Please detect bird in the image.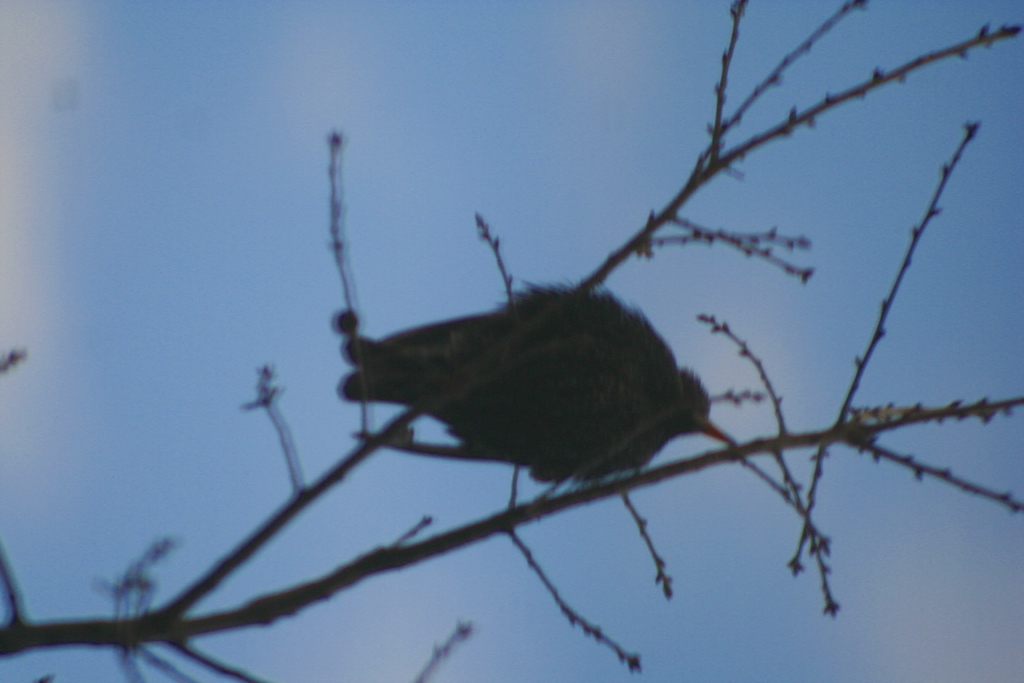
(318,210,740,549).
